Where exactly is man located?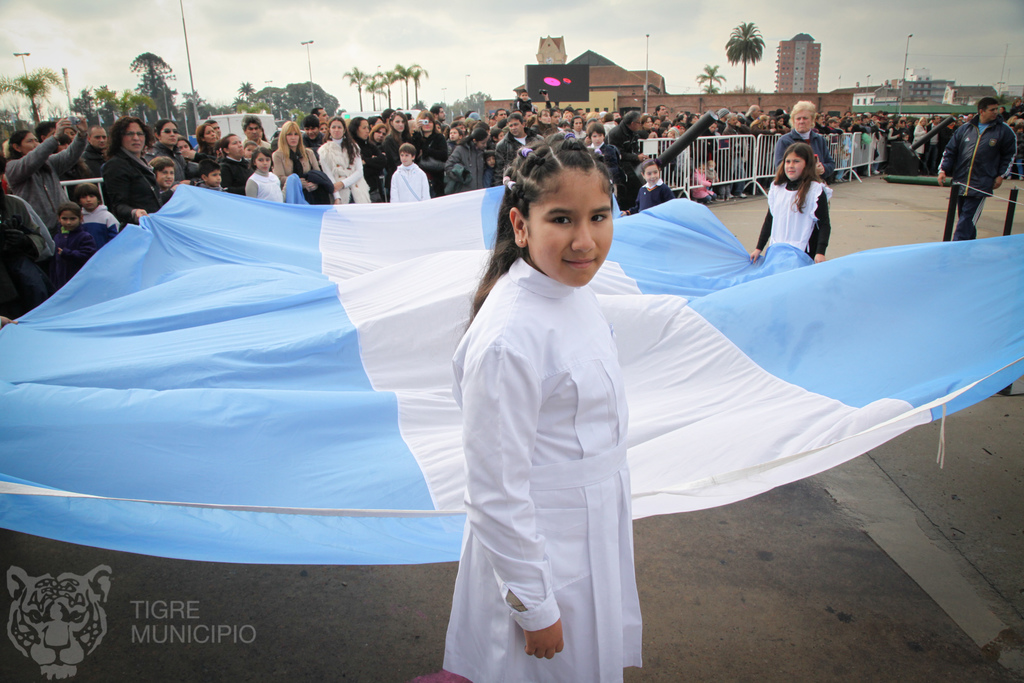
Its bounding box is locate(941, 78, 1017, 237).
